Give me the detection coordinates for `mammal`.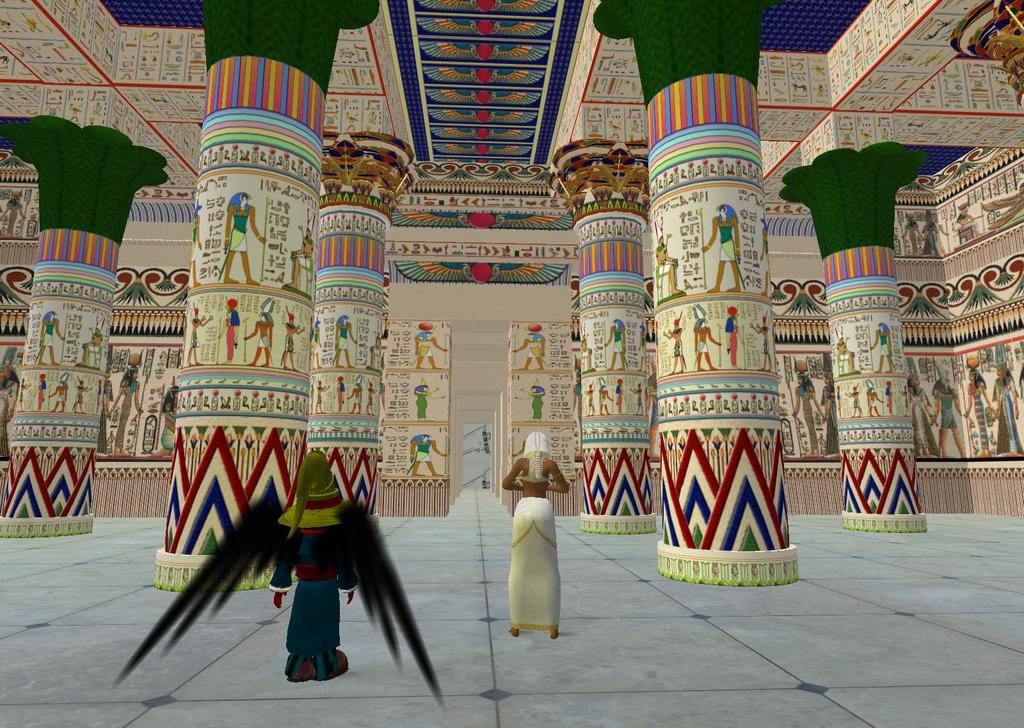
(309, 319, 323, 372).
